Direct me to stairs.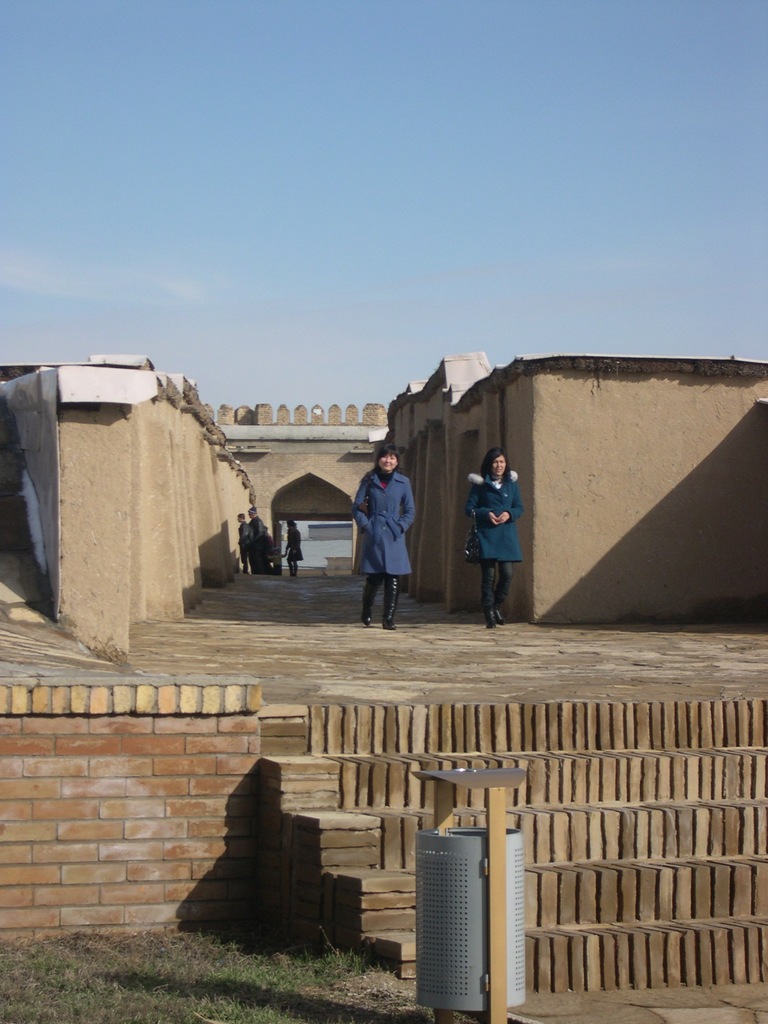
Direction: Rect(261, 697, 767, 991).
